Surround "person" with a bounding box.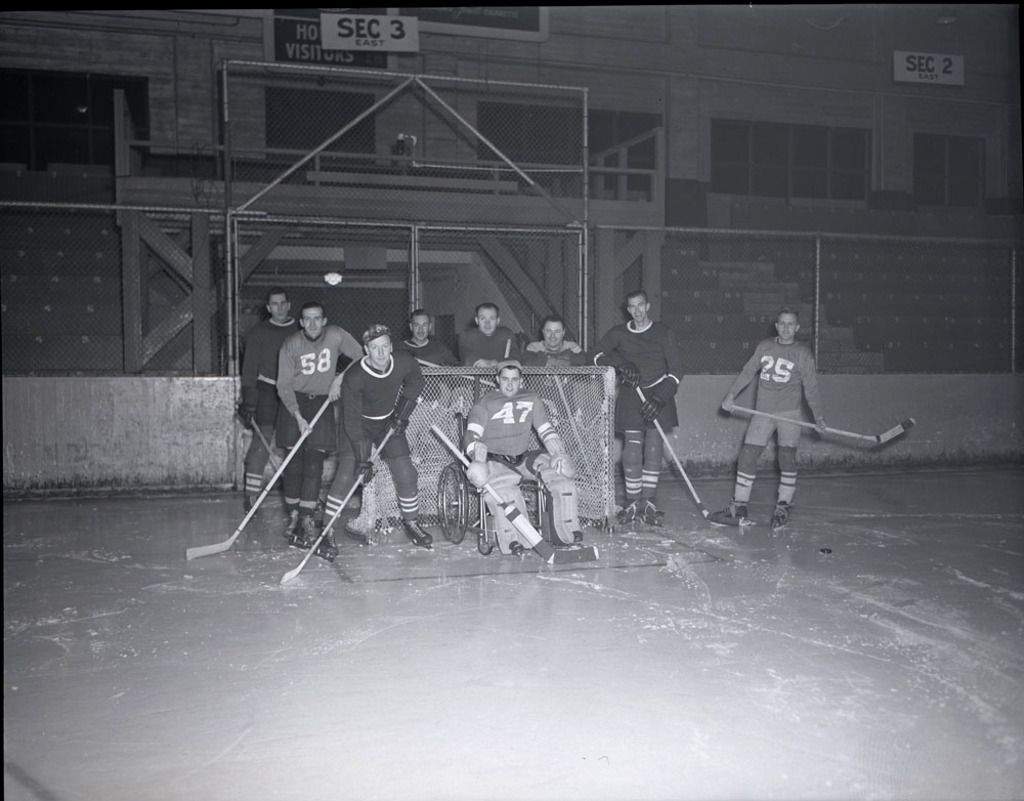
box=[233, 285, 304, 524].
